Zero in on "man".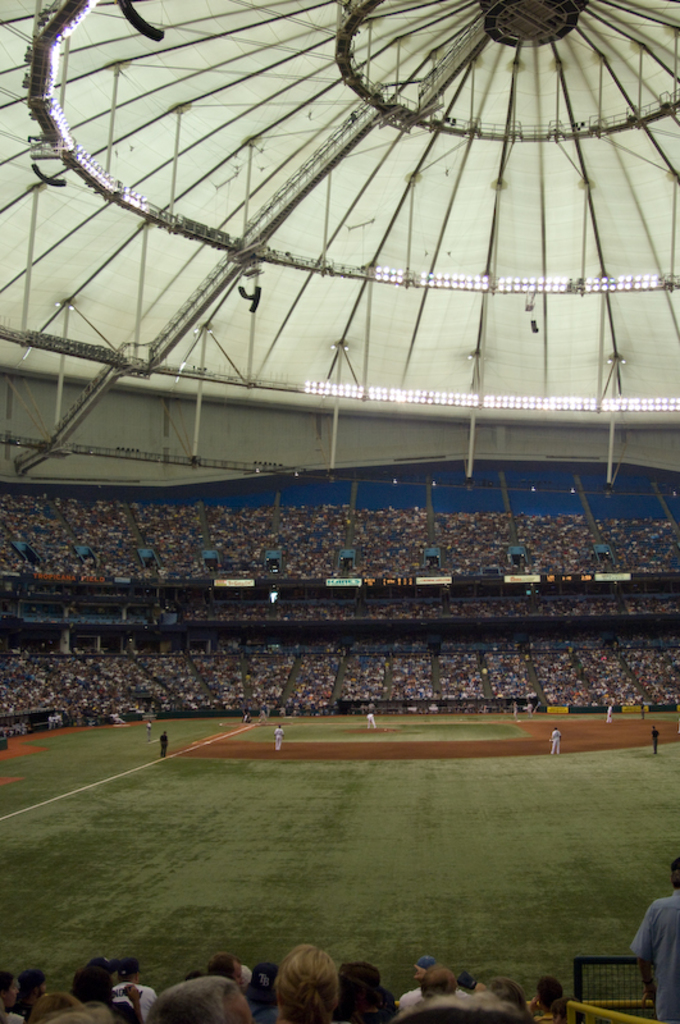
Zeroed in: 552/731/562/753.
